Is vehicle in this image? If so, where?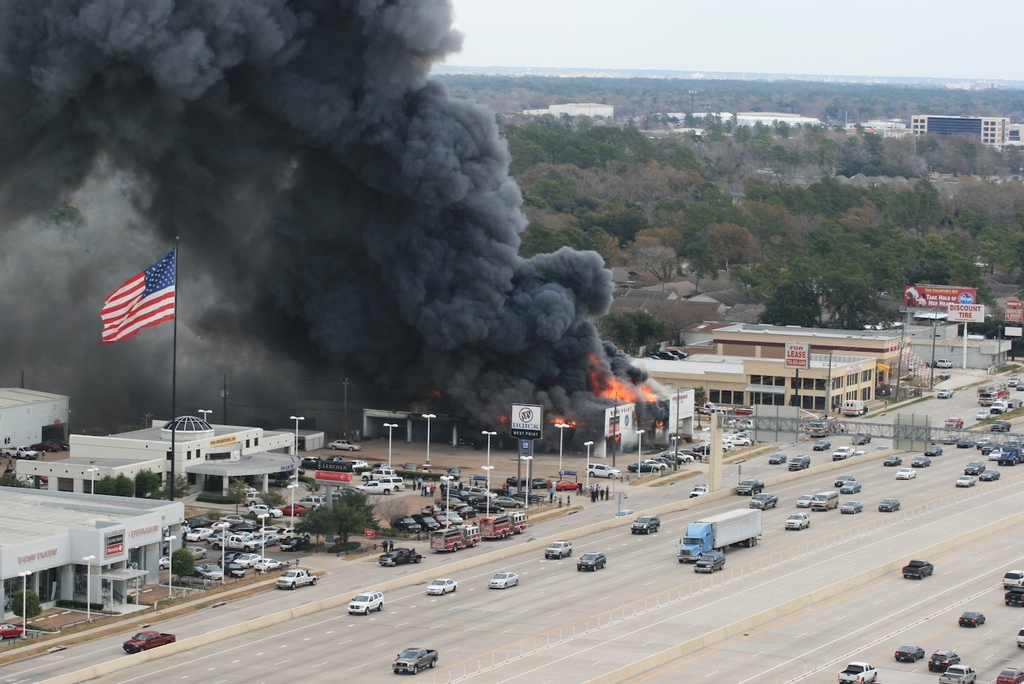
Yes, at crop(0, 617, 23, 640).
